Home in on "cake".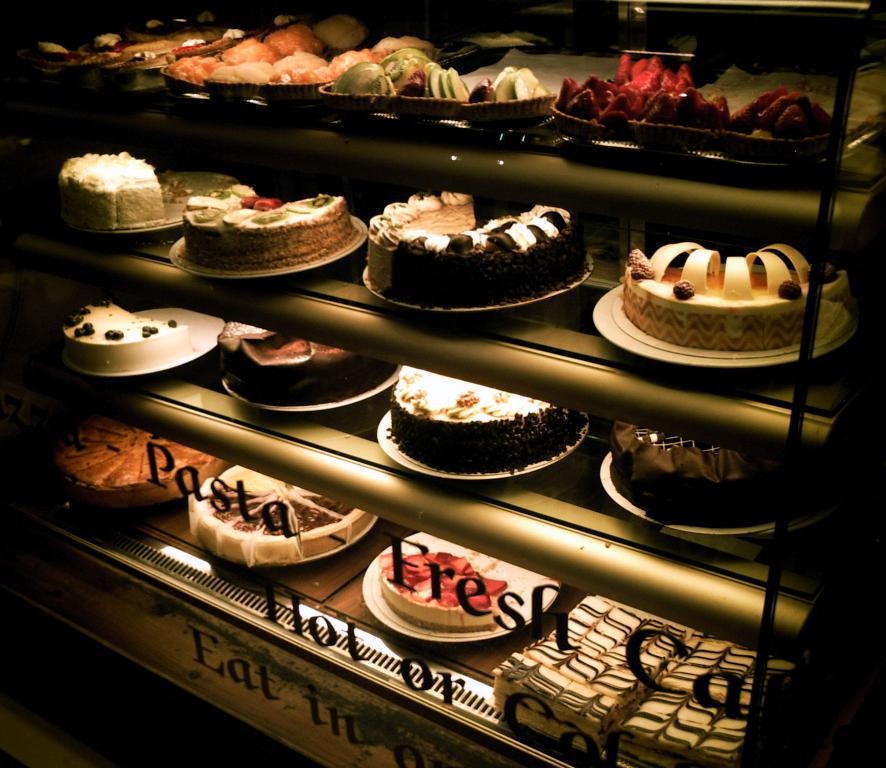
Homed in at rect(623, 241, 851, 349).
